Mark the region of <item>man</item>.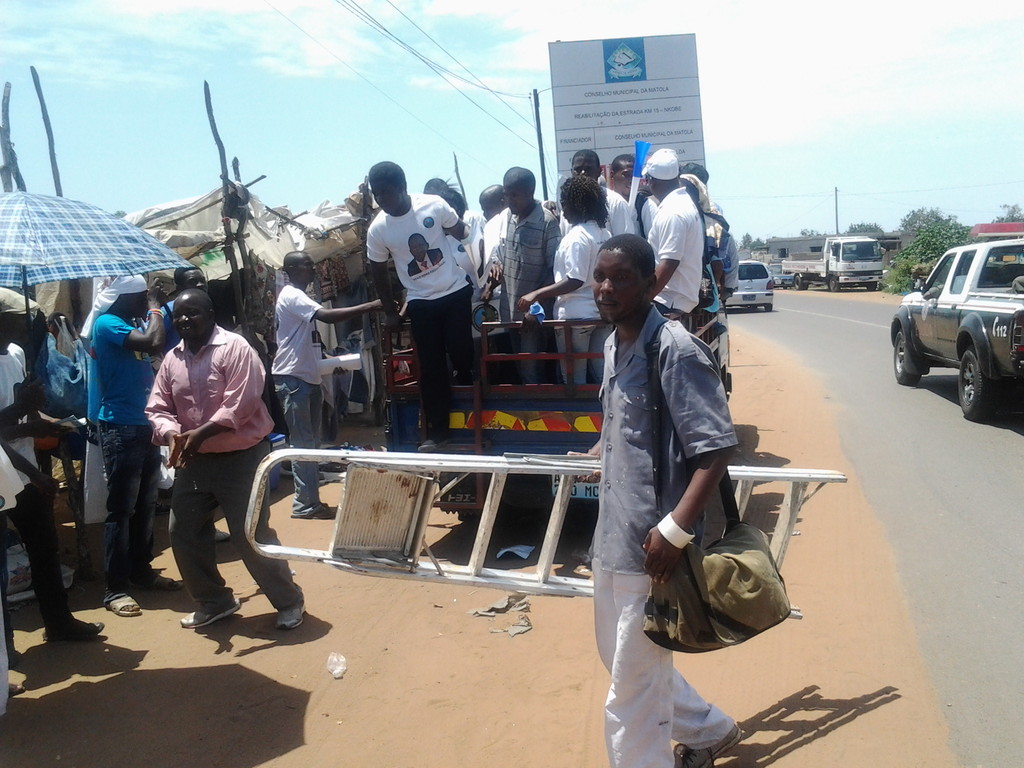
Region: select_region(592, 240, 796, 767).
